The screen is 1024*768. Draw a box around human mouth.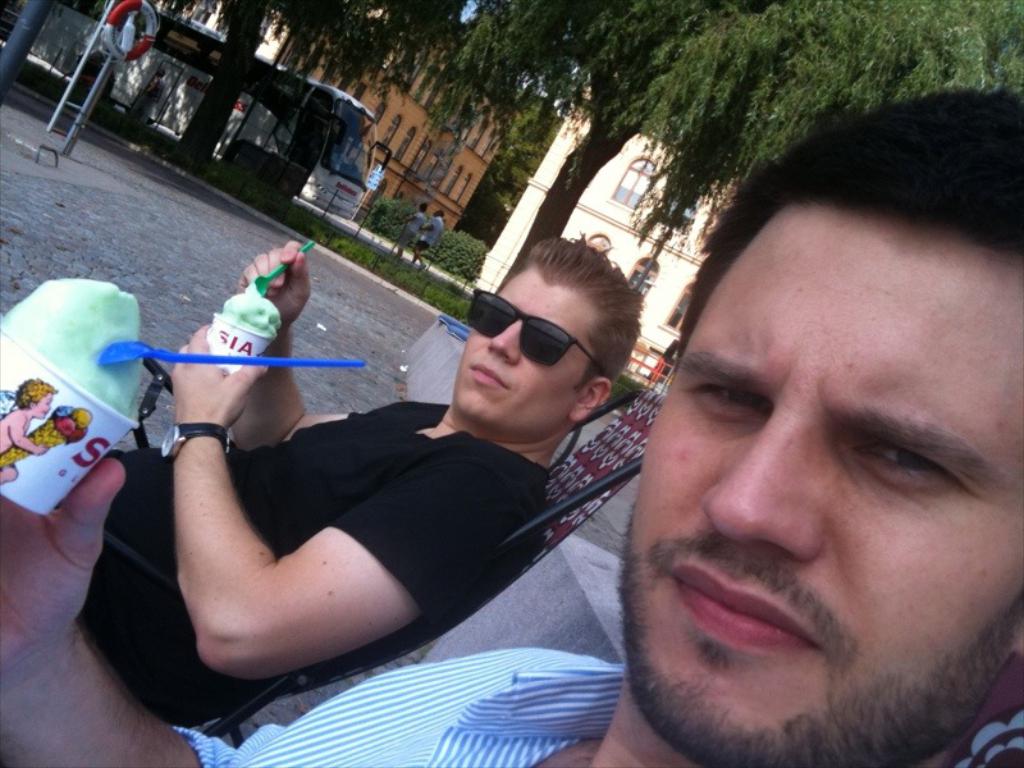
{"left": 471, "top": 360, "right": 507, "bottom": 389}.
